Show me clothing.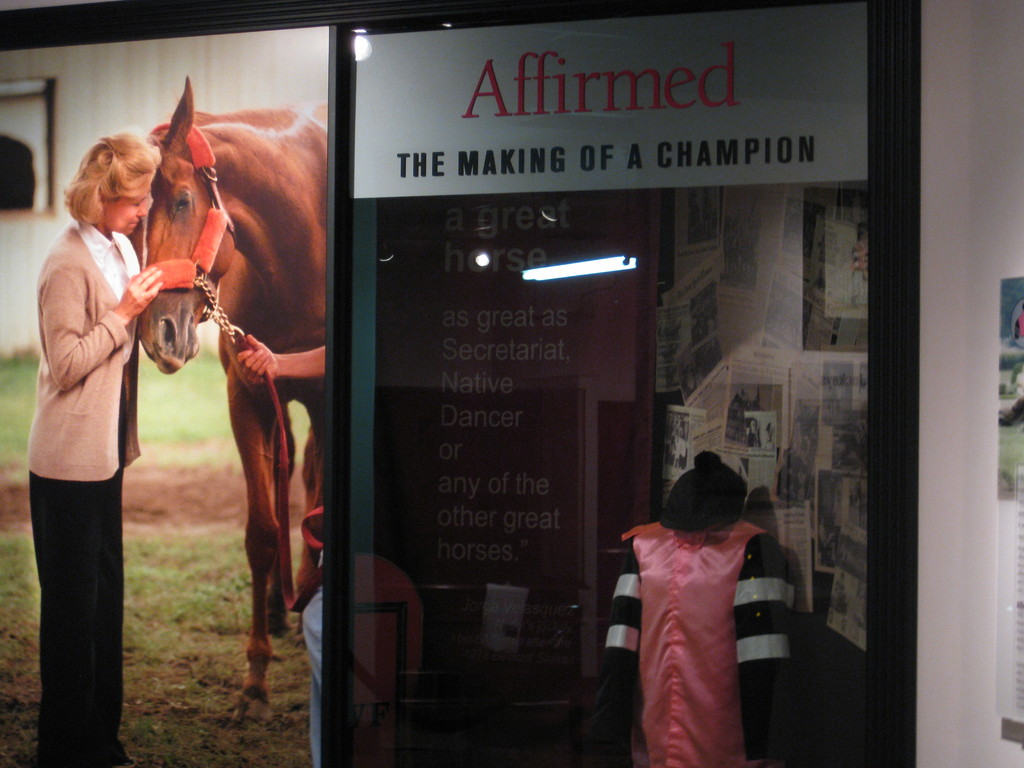
clothing is here: rect(23, 130, 185, 701).
